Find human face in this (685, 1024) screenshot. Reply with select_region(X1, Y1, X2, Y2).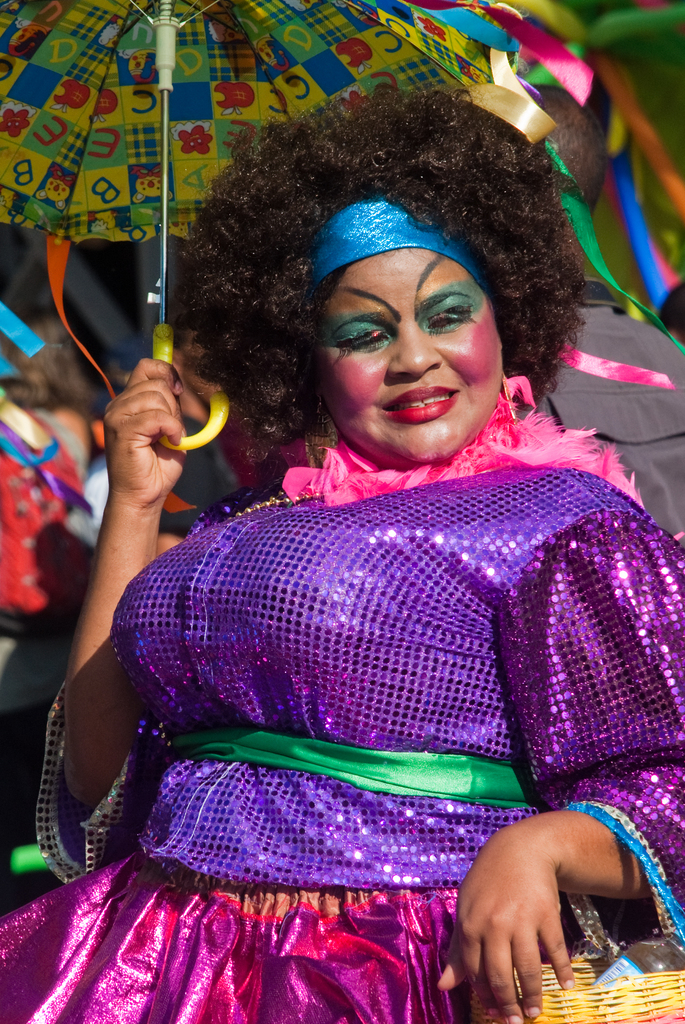
select_region(319, 246, 504, 468).
